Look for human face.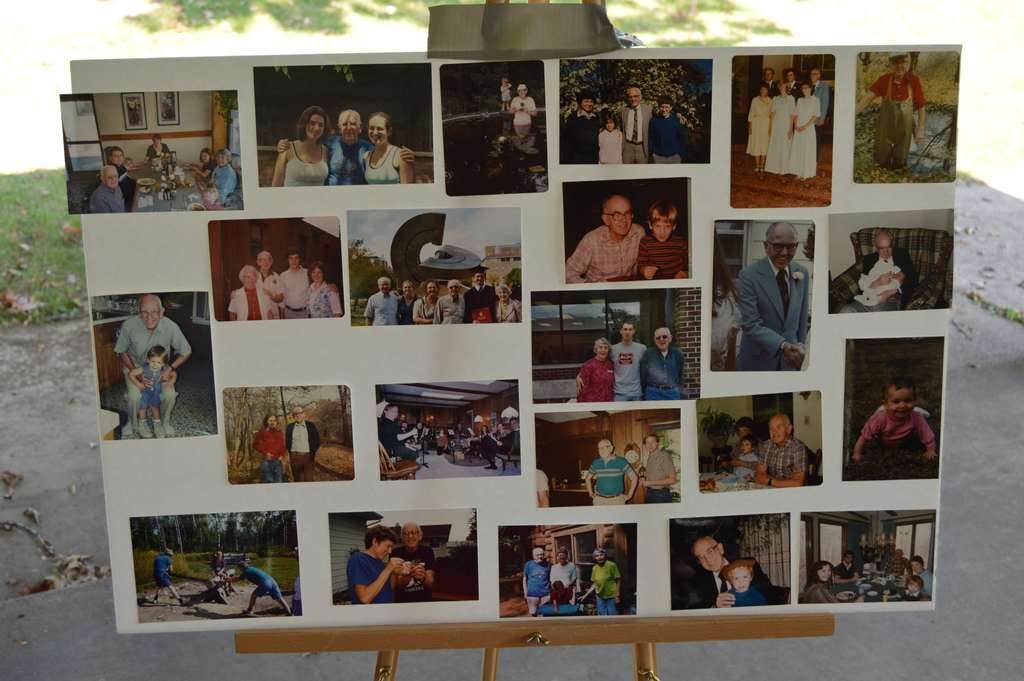
Found: 879 238 893 258.
